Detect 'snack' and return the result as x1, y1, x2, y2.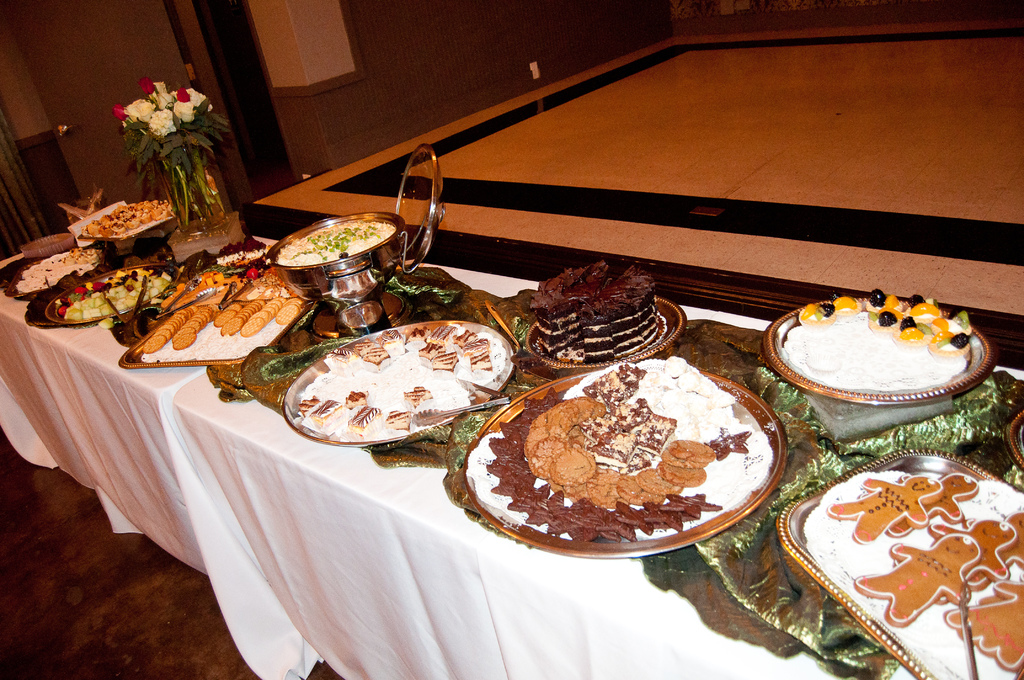
518, 262, 661, 369.
